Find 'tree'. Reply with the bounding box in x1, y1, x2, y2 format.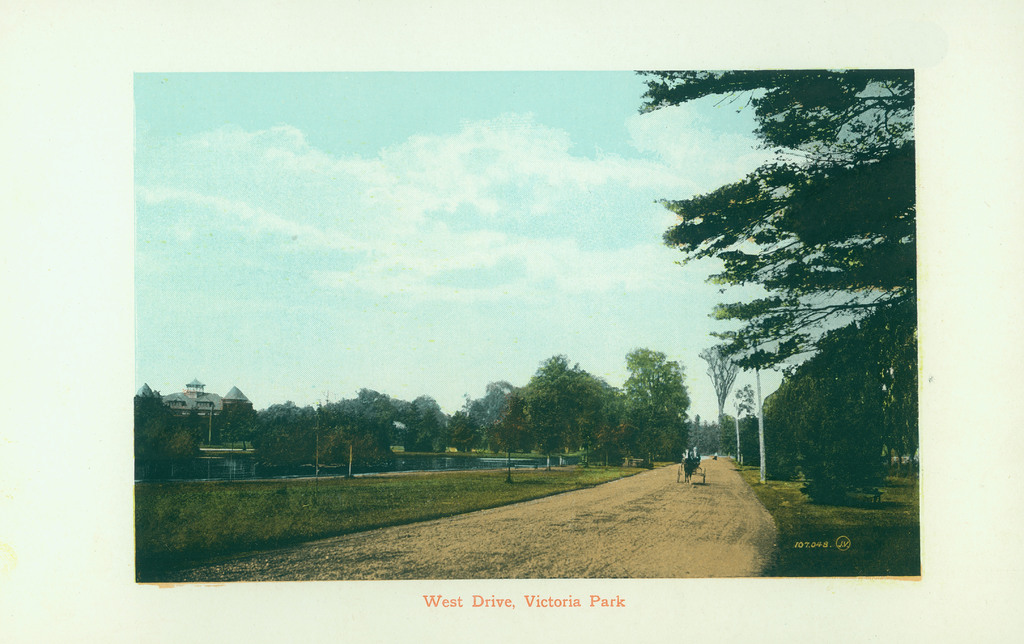
135, 387, 184, 480.
